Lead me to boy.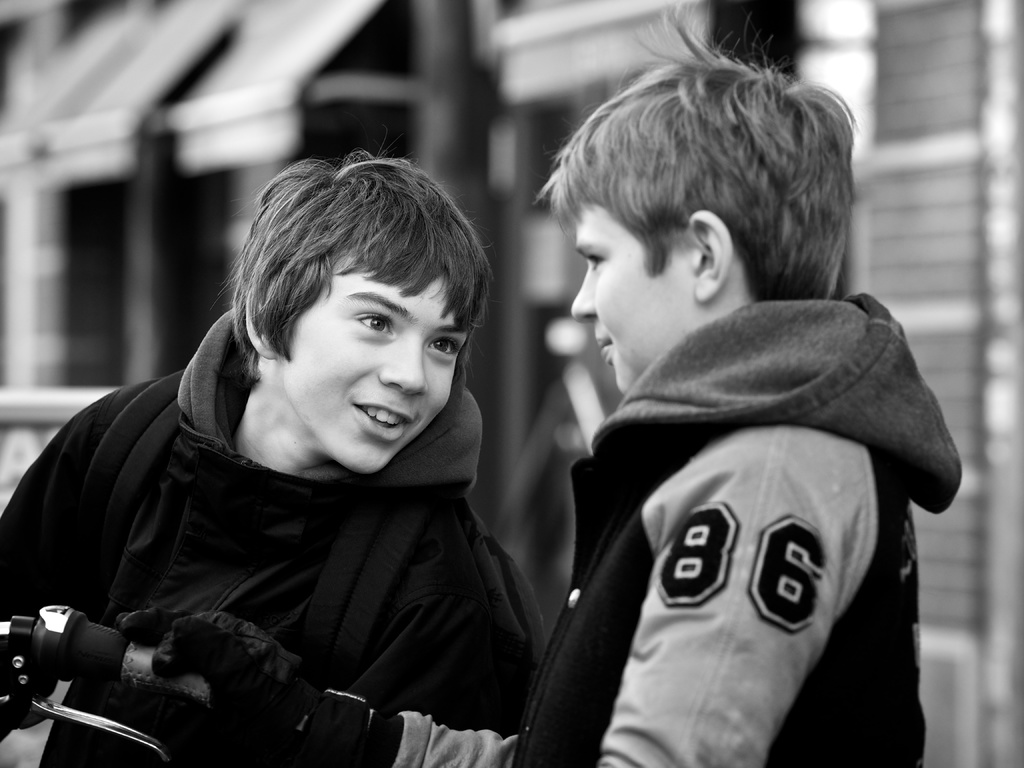
Lead to <box>0,136,557,767</box>.
